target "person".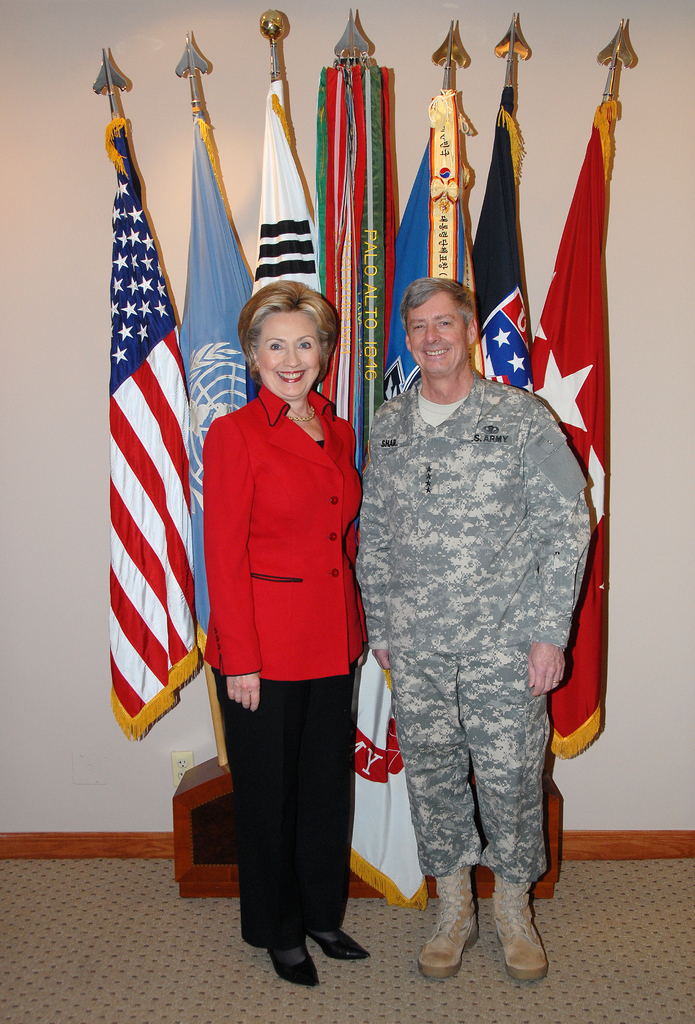
Target region: [left=187, top=257, right=388, bottom=961].
